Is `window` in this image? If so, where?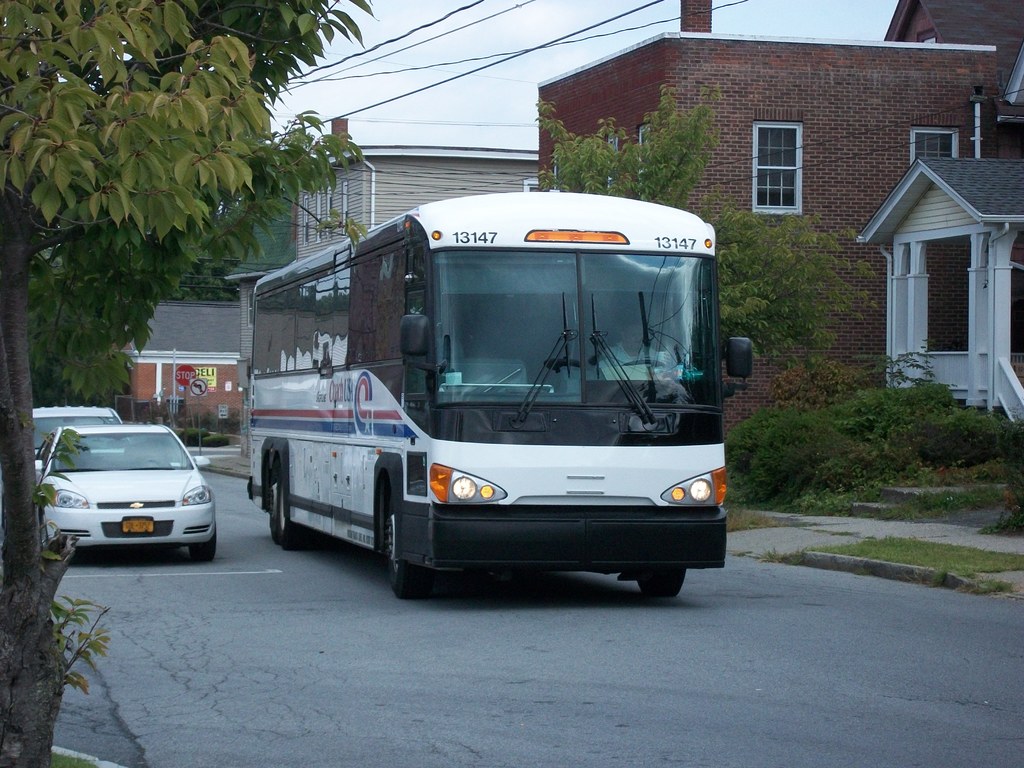
Yes, at <region>909, 230, 969, 358</region>.
